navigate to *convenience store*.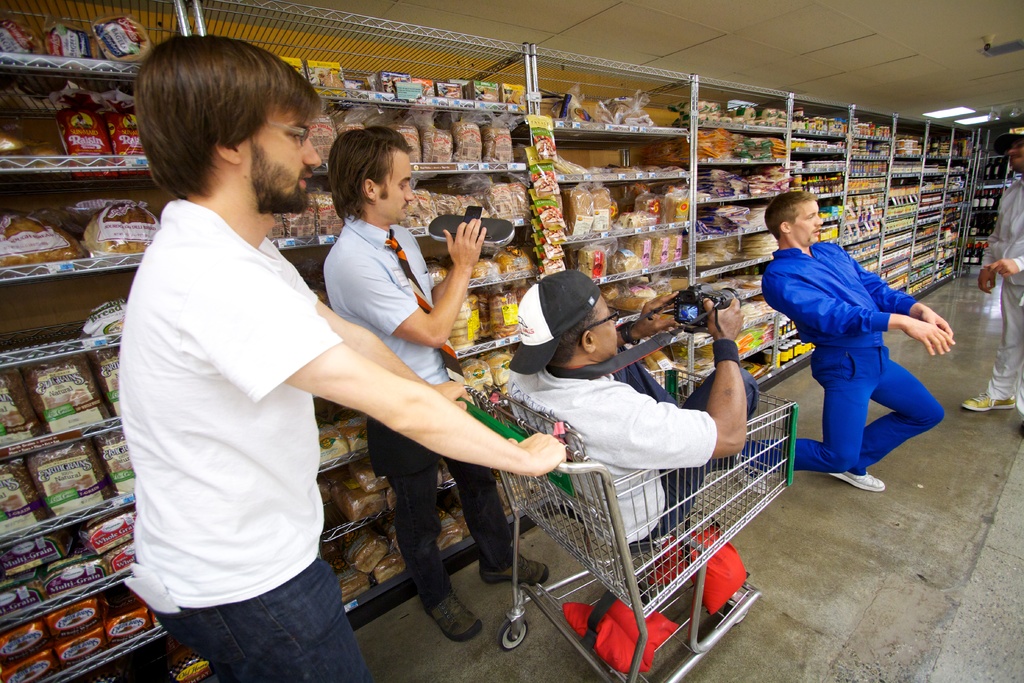
Navigation target: crop(0, 0, 1023, 625).
